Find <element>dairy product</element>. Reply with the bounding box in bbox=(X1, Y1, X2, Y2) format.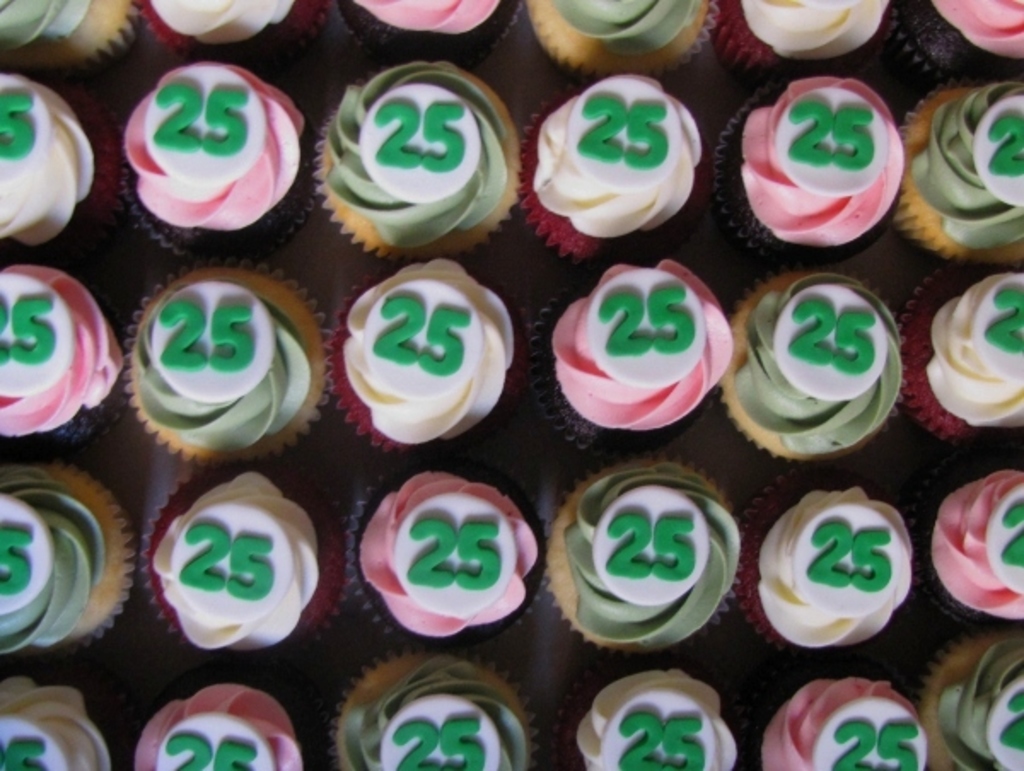
bbox=(326, 63, 507, 251).
